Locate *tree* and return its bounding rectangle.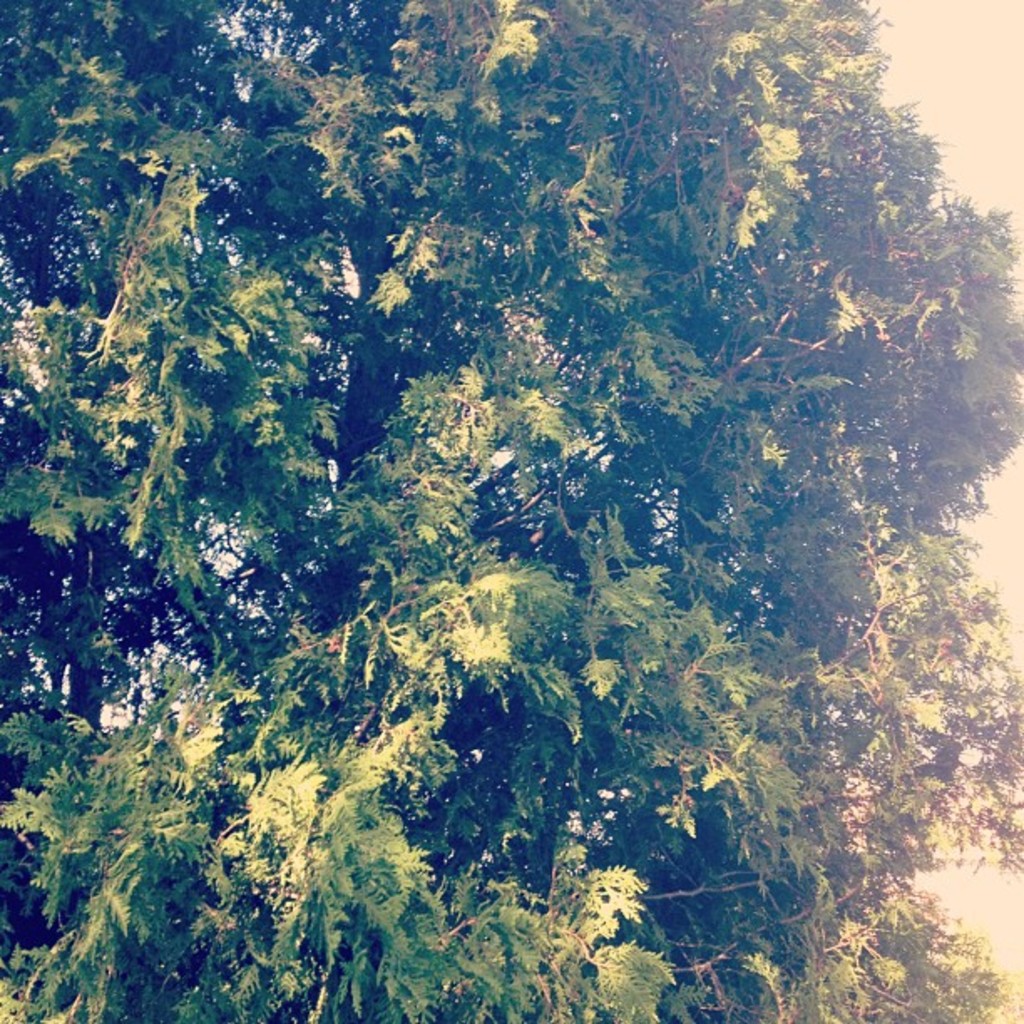
bbox=(33, 0, 987, 947).
